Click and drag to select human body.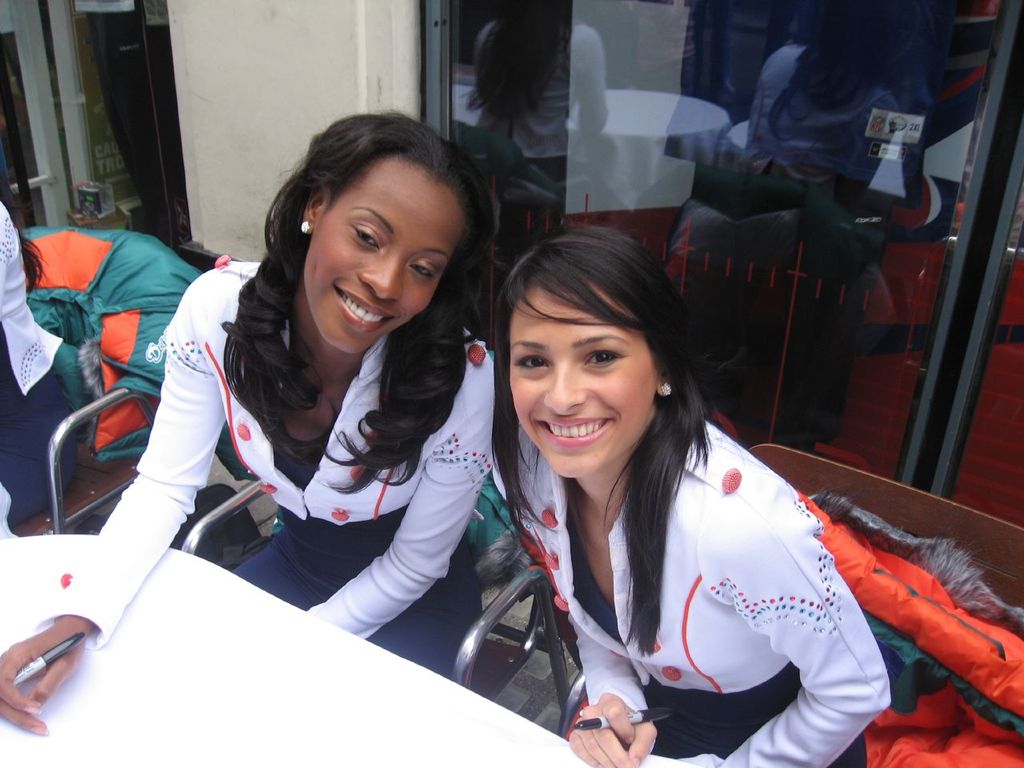
Selection: {"x1": 0, "y1": 199, "x2": 82, "y2": 527}.
